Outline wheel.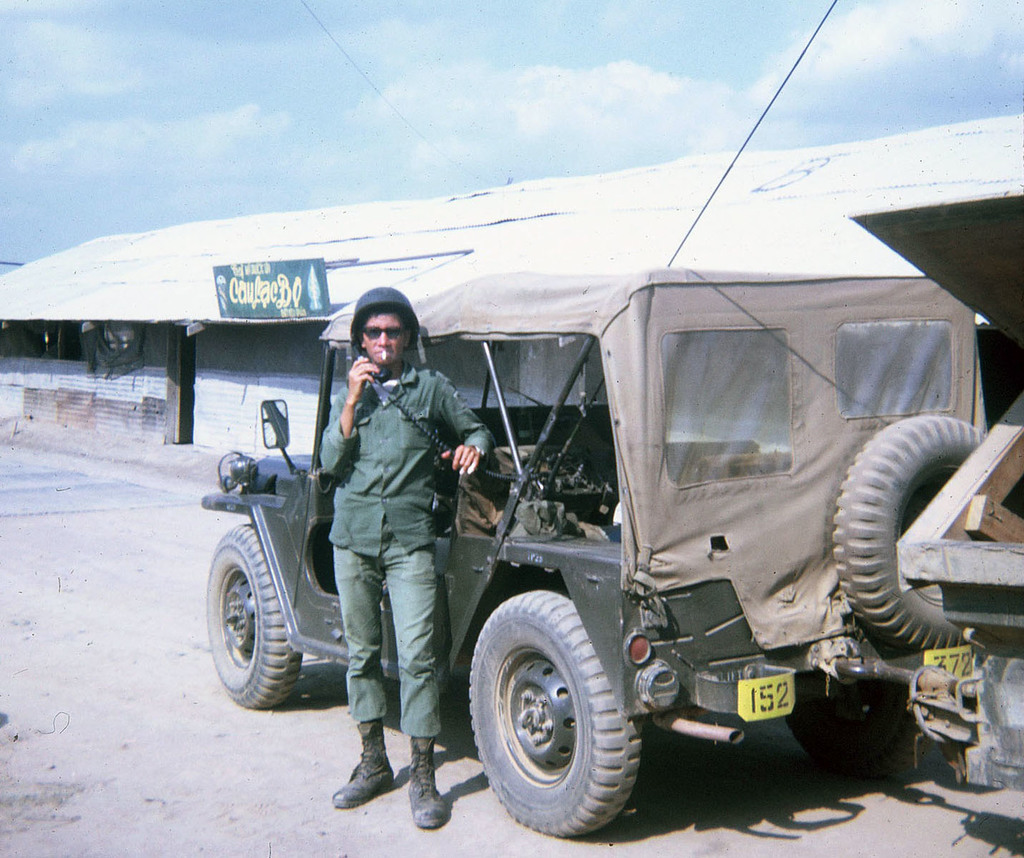
Outline: (left=468, top=582, right=647, bottom=842).
